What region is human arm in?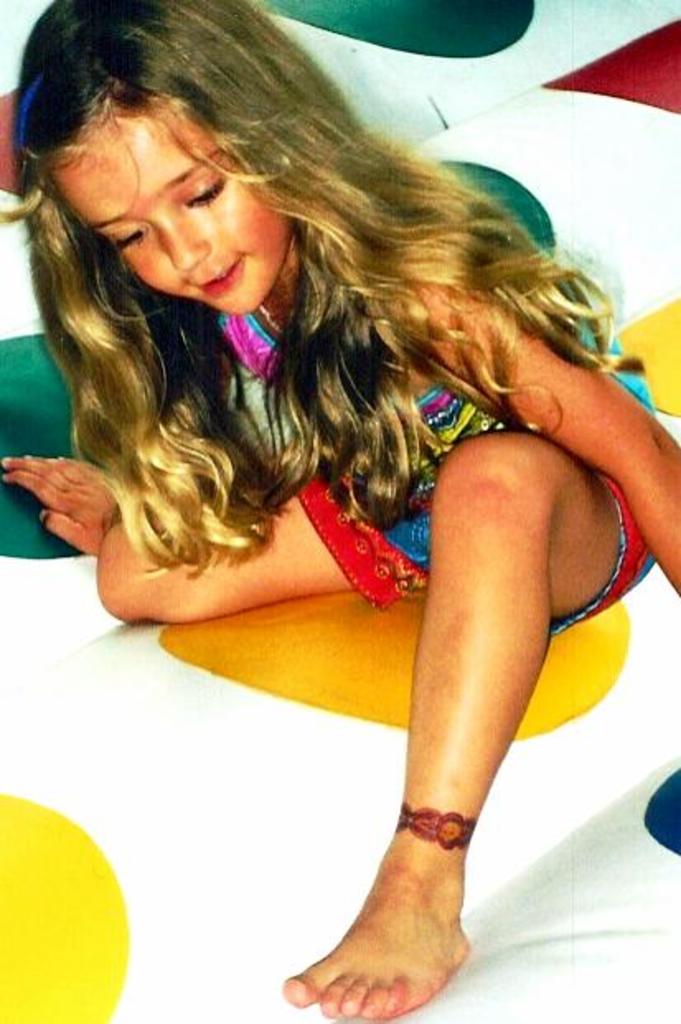
rect(0, 445, 114, 549).
